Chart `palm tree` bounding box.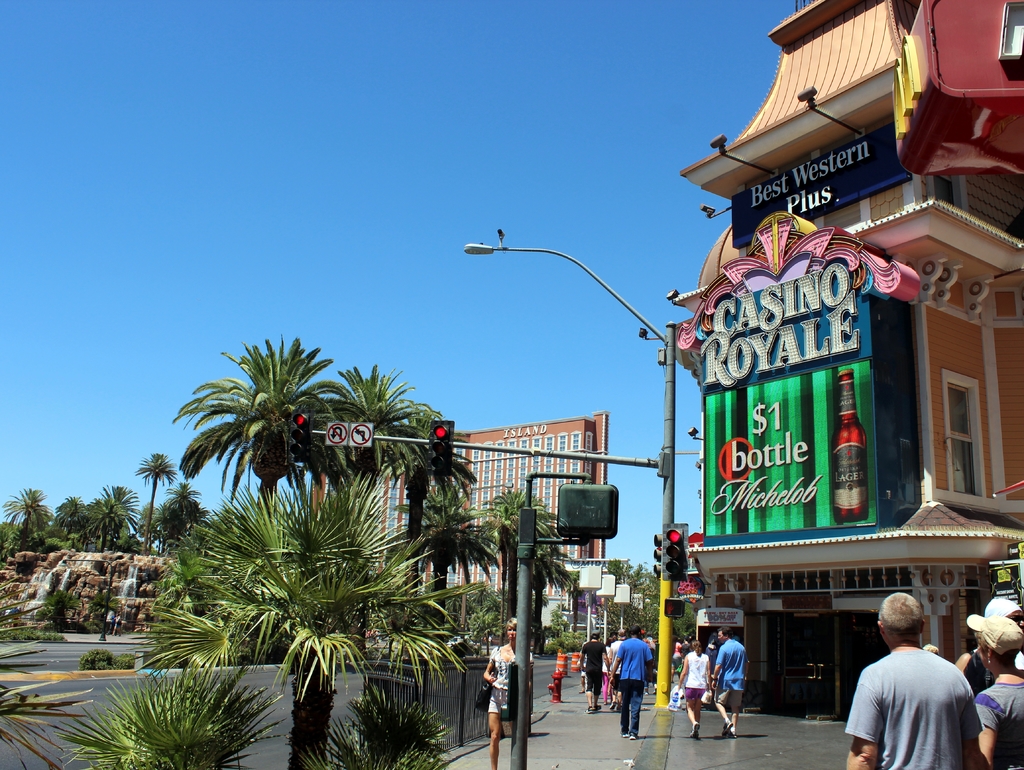
Charted: 156/338/354/584.
